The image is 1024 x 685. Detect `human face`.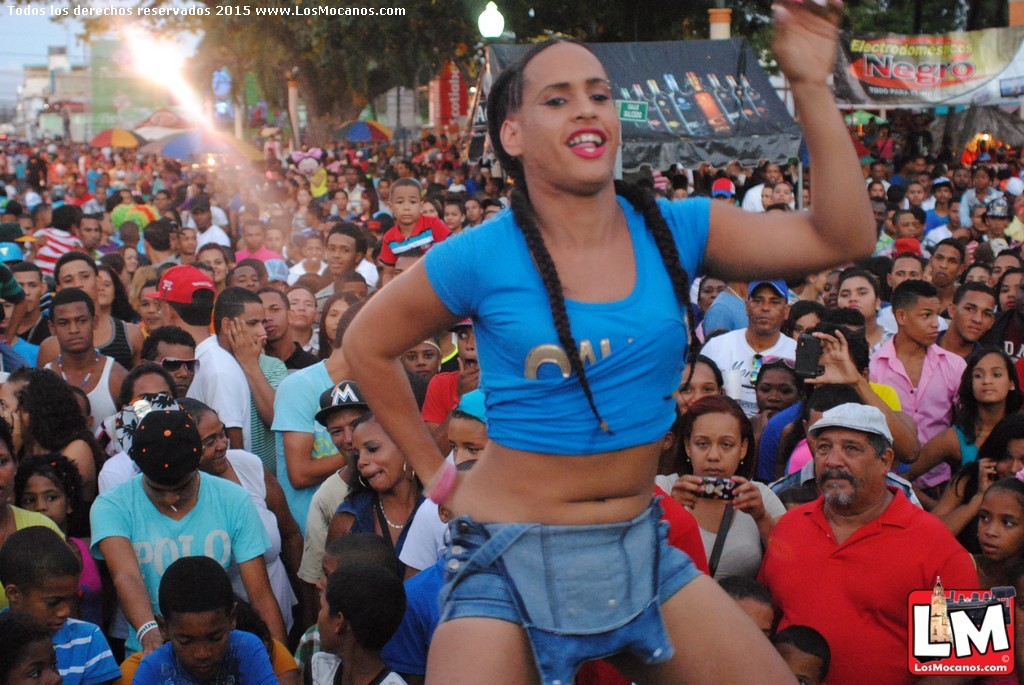
Detection: left=325, top=299, right=345, bottom=330.
